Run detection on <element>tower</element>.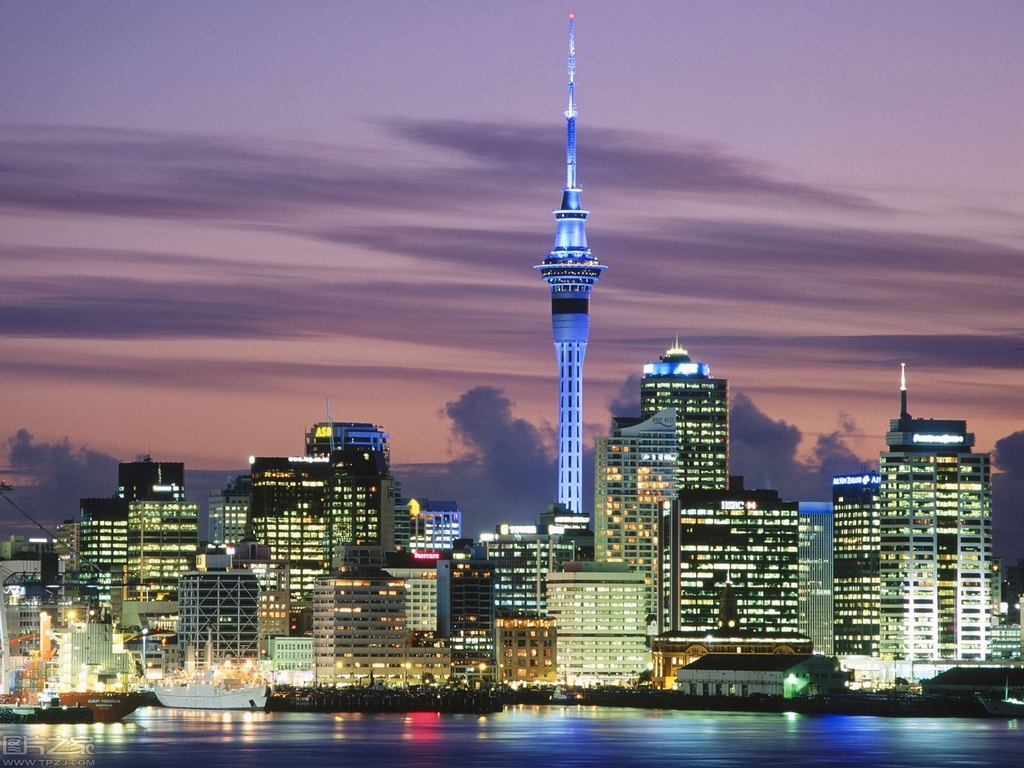
Result: x1=304, y1=555, x2=449, y2=692.
